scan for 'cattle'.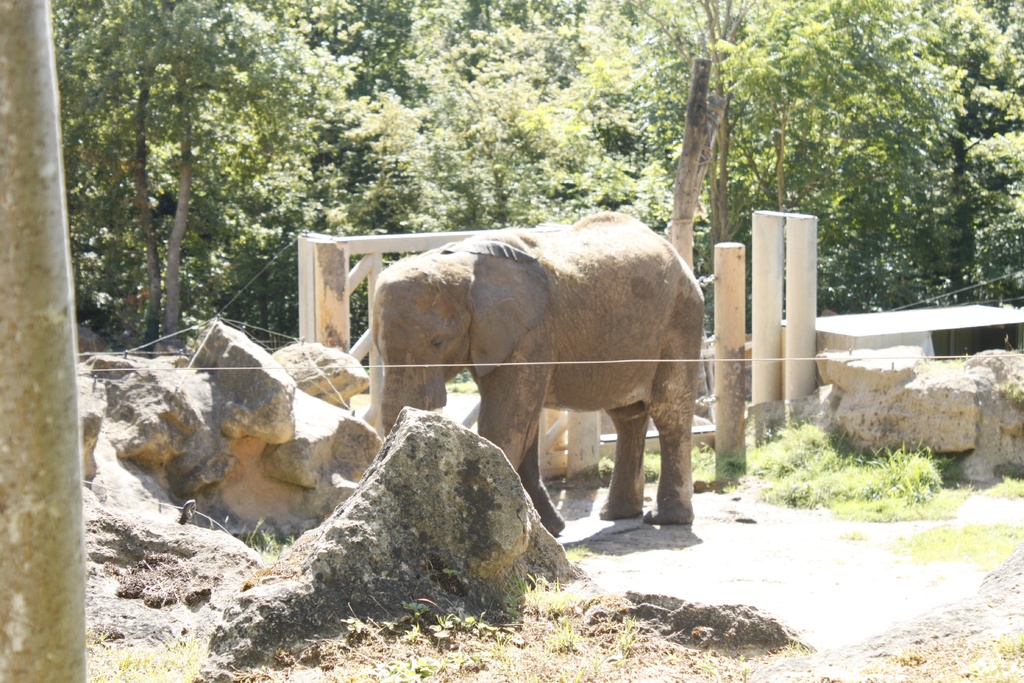
Scan result: (349, 205, 710, 565).
